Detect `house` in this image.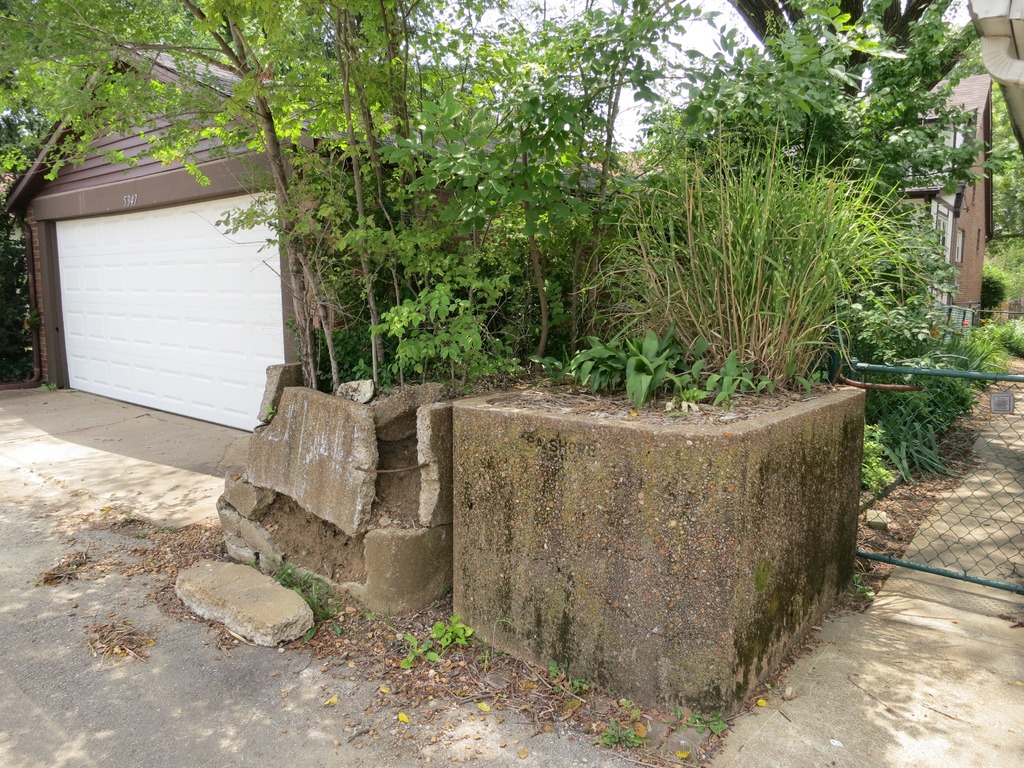
Detection: [x1=0, y1=110, x2=381, y2=456].
